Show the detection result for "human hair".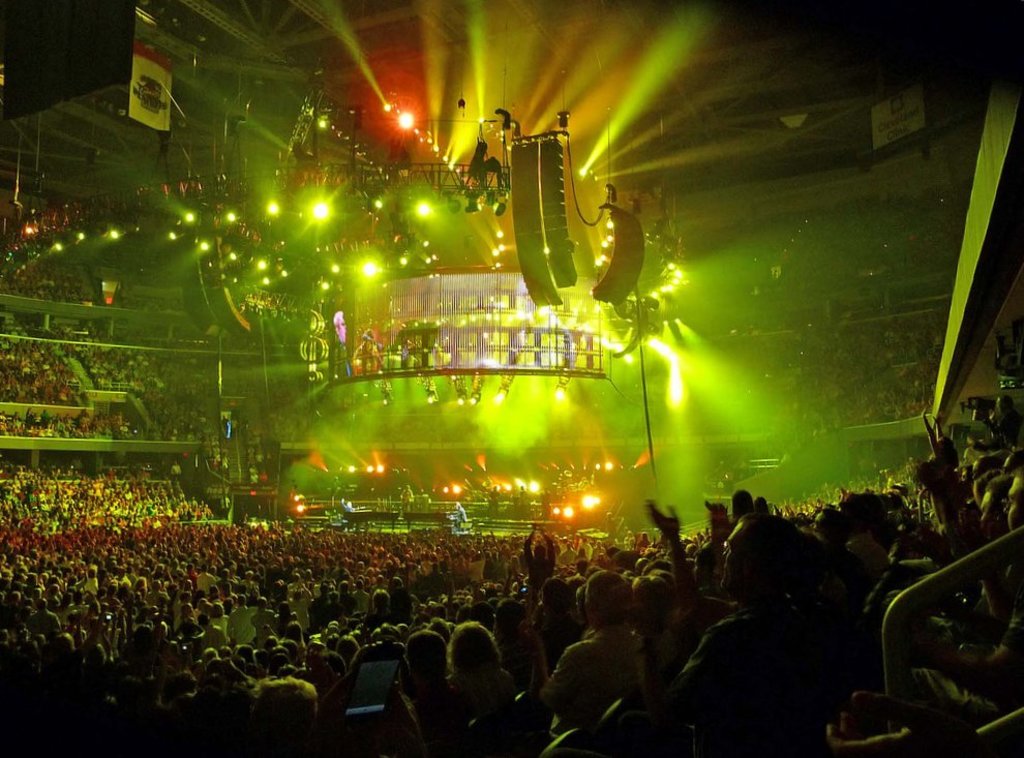
443,619,502,683.
